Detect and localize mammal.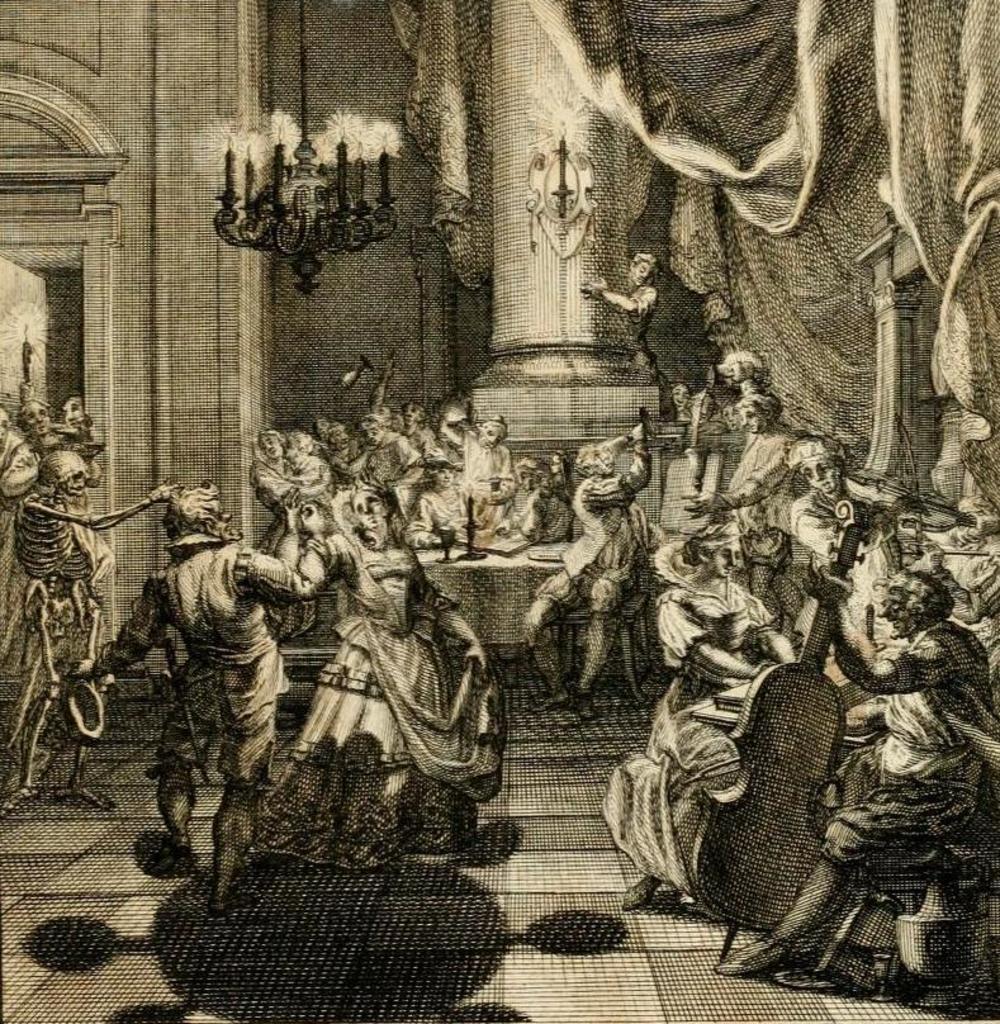
Localized at box=[551, 451, 579, 498].
